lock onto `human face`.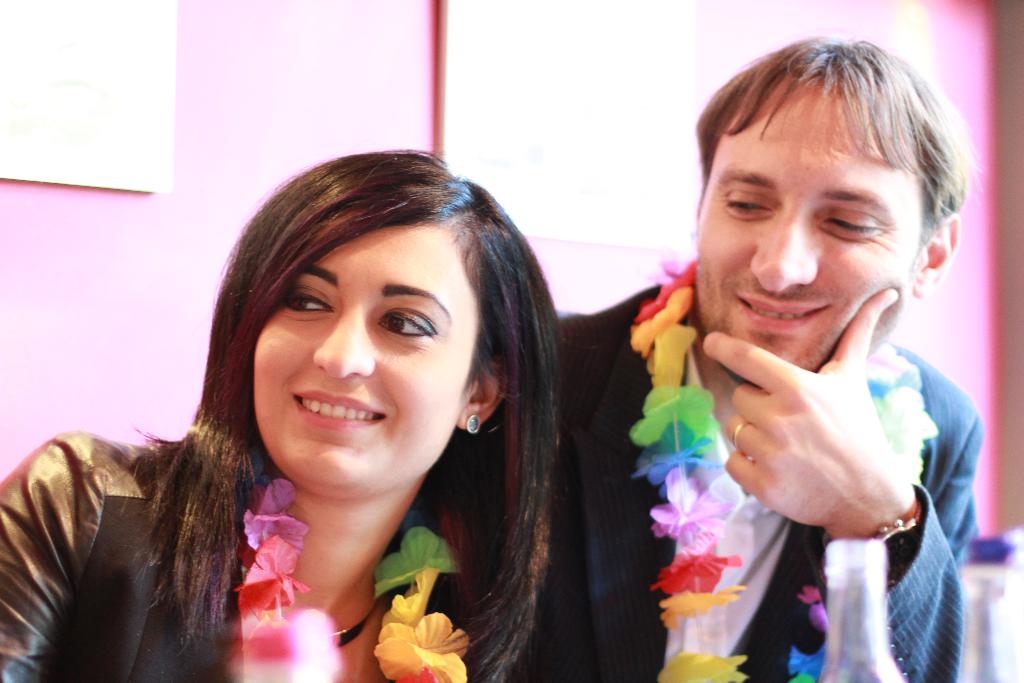
Locked: <region>252, 226, 481, 492</region>.
